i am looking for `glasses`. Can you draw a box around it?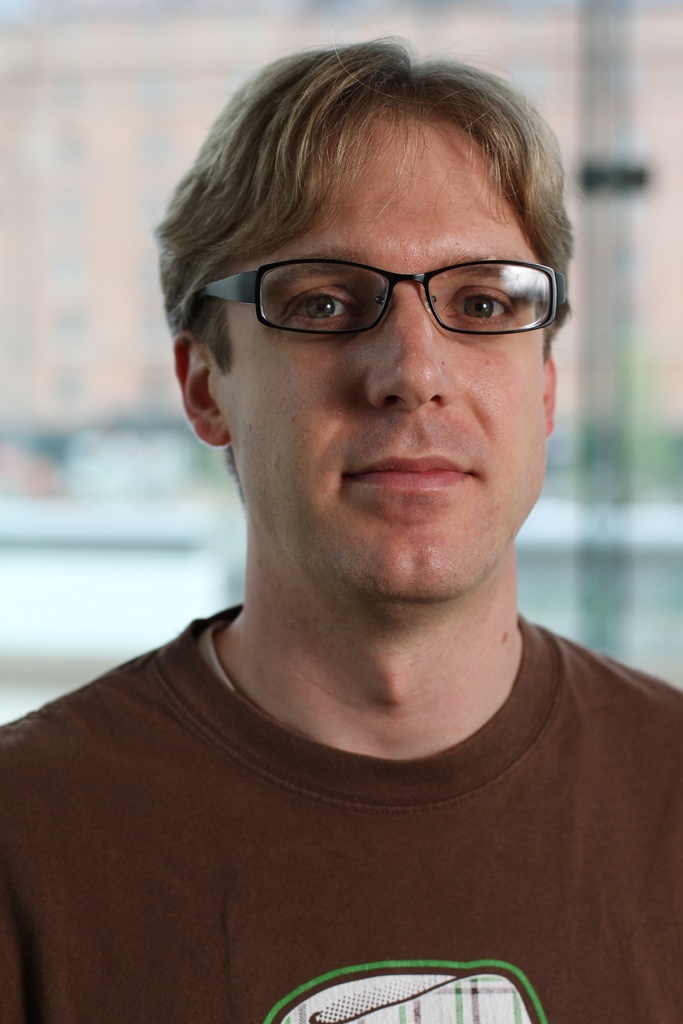
Sure, the bounding box is 188 246 568 353.
